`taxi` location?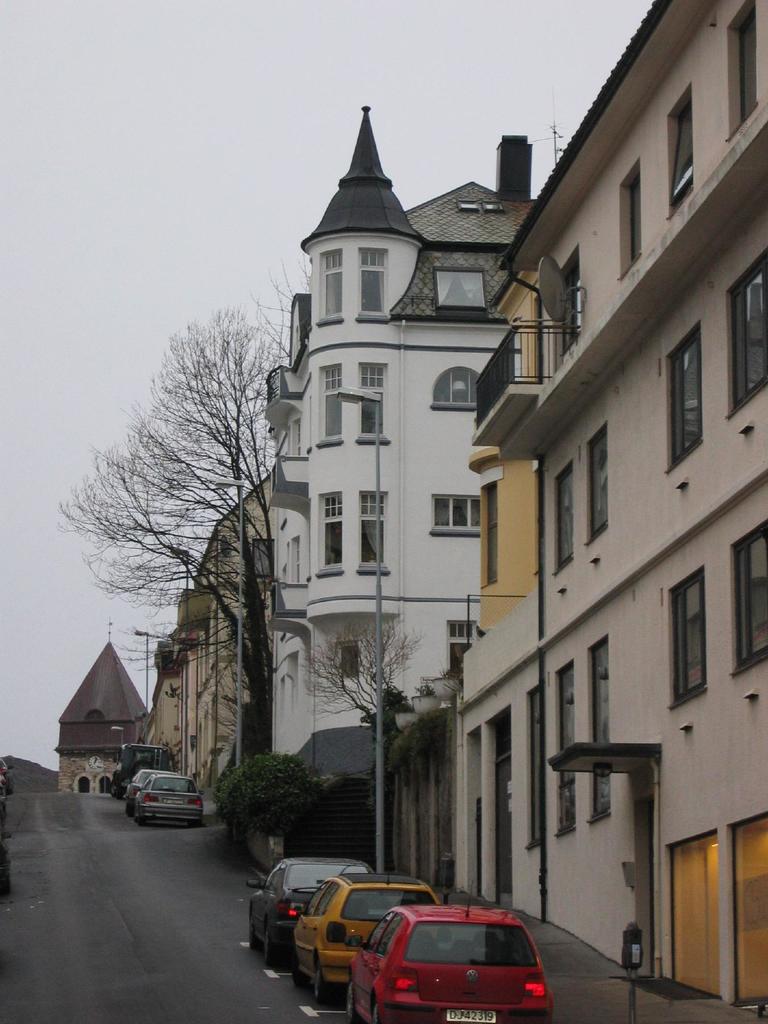
x1=285 y1=872 x2=425 y2=990
